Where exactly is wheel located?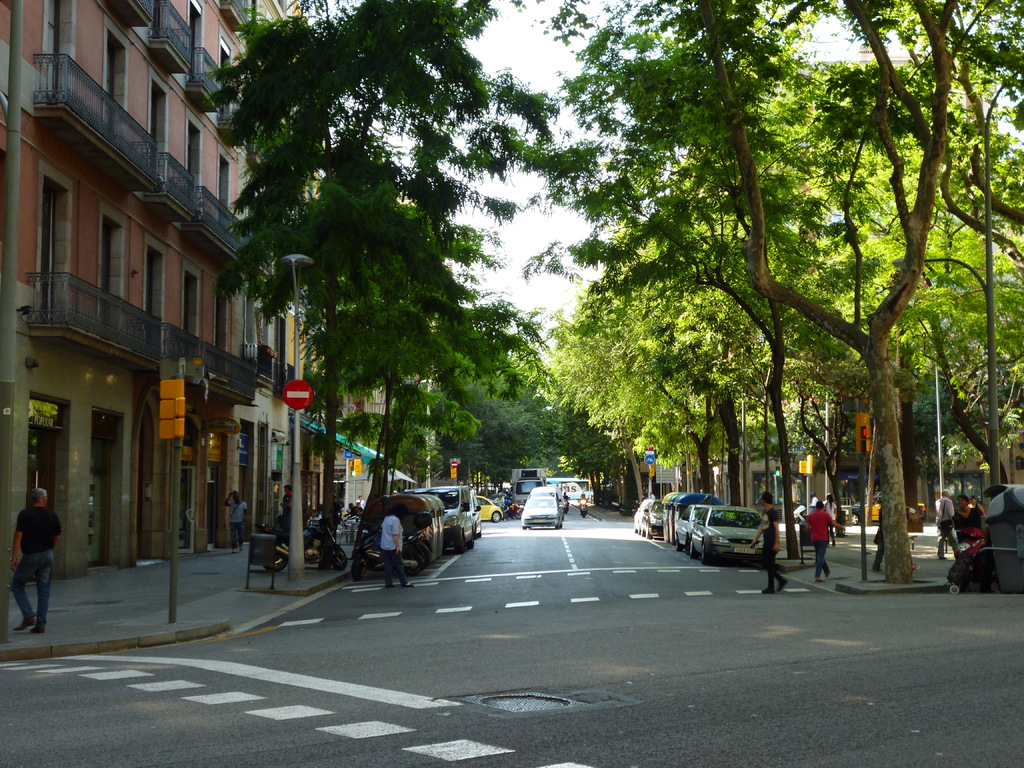
Its bounding box is <region>676, 543, 685, 552</region>.
